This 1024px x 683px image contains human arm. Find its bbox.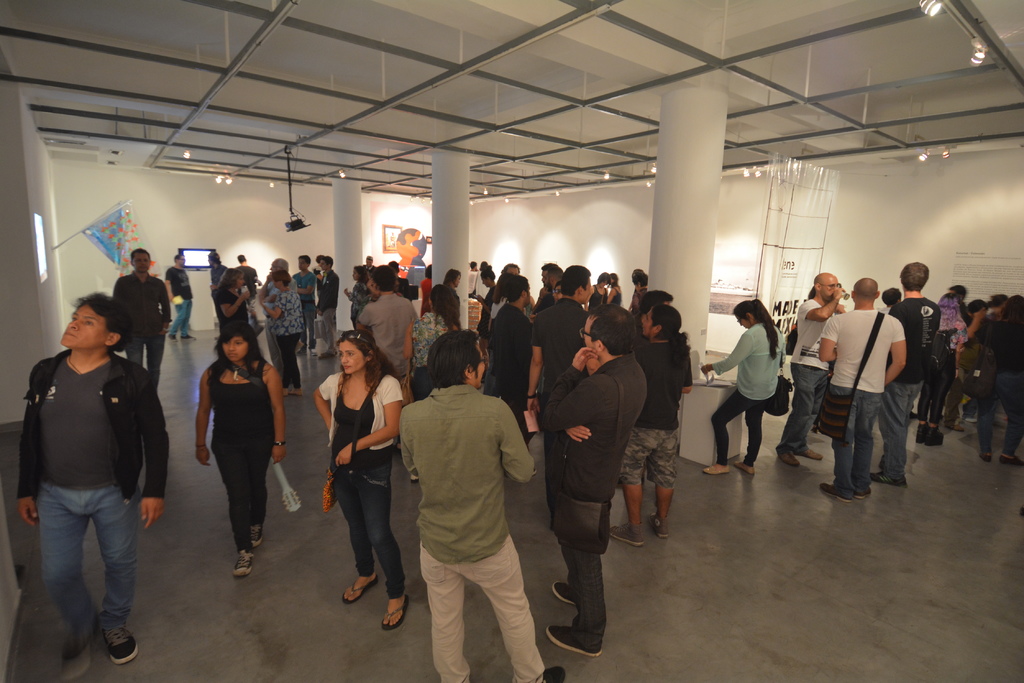
<bbox>796, 286, 842, 323</bbox>.
